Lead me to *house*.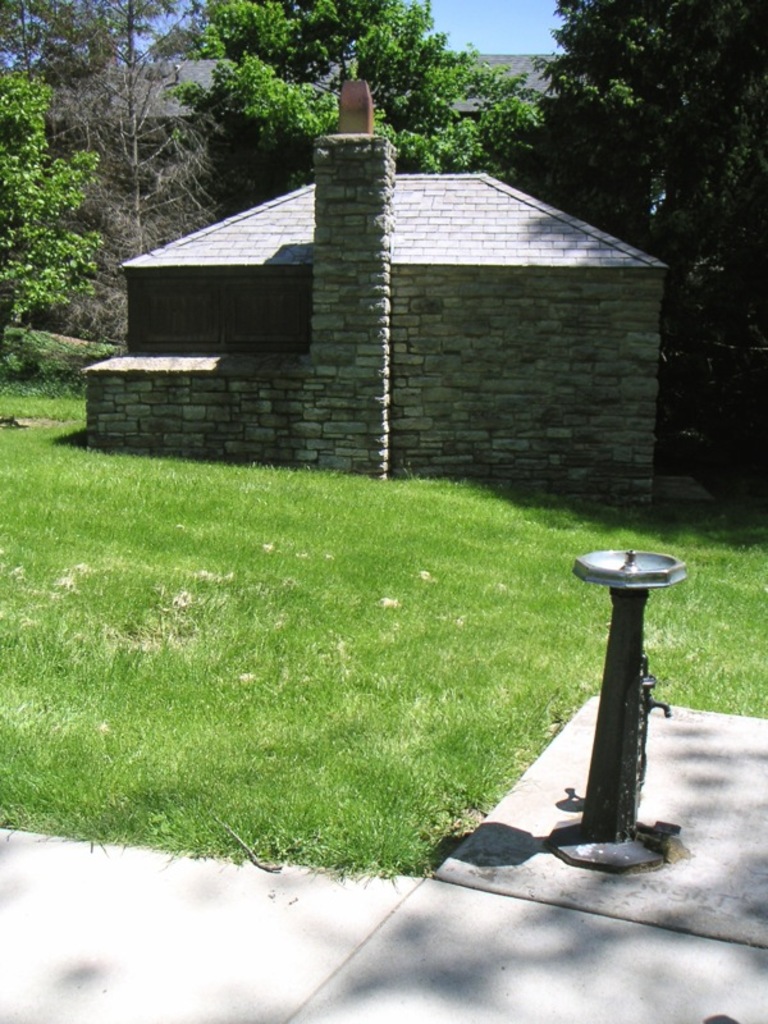
Lead to {"x1": 72, "y1": 60, "x2": 681, "y2": 517}.
